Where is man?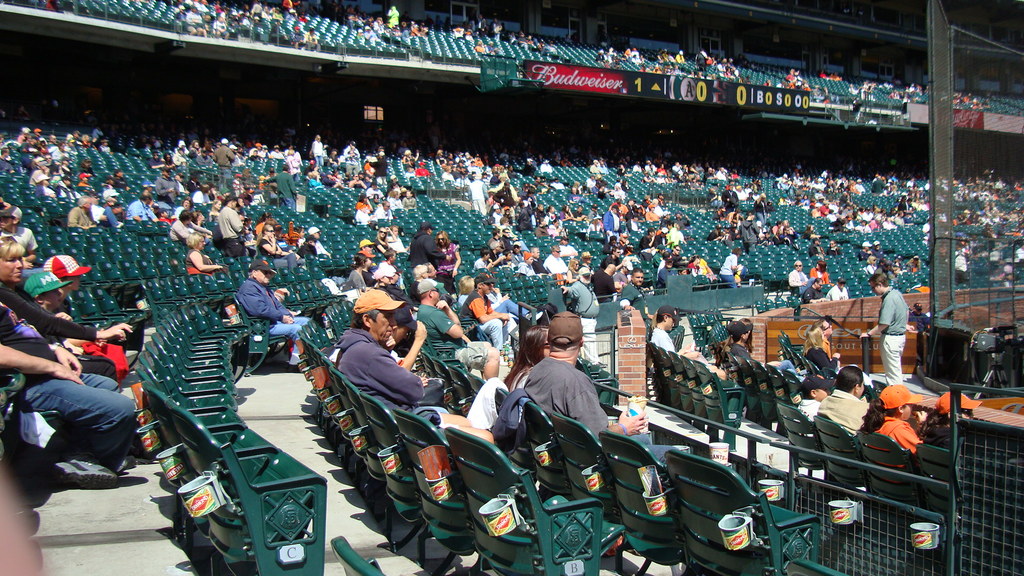
(x1=516, y1=199, x2=534, y2=228).
